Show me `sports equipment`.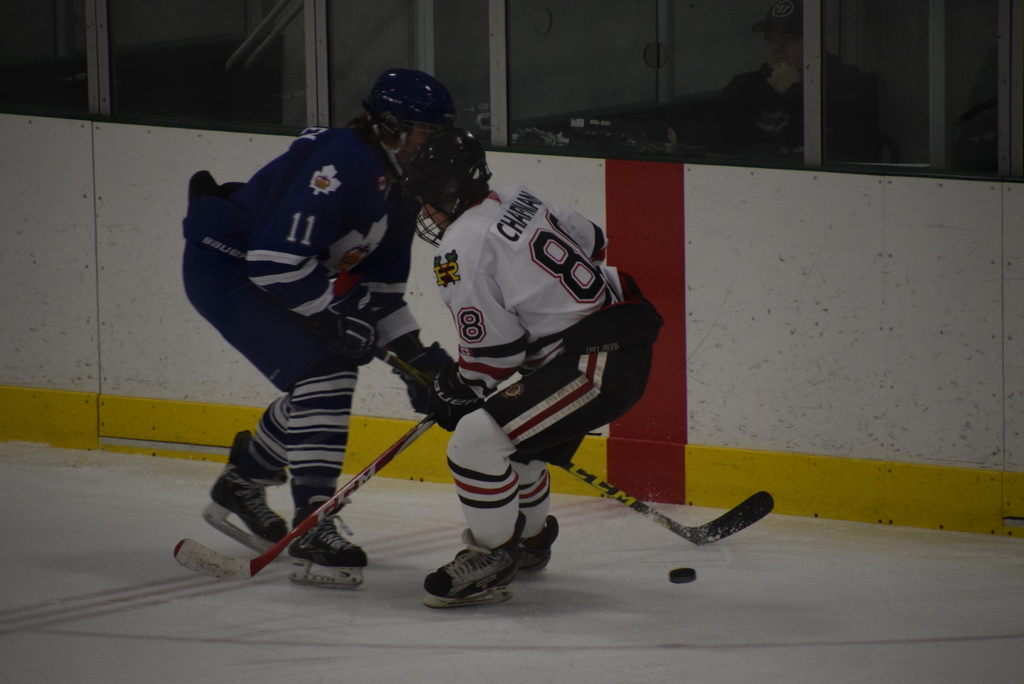
`sports equipment` is here: [x1=399, y1=127, x2=493, y2=248].
